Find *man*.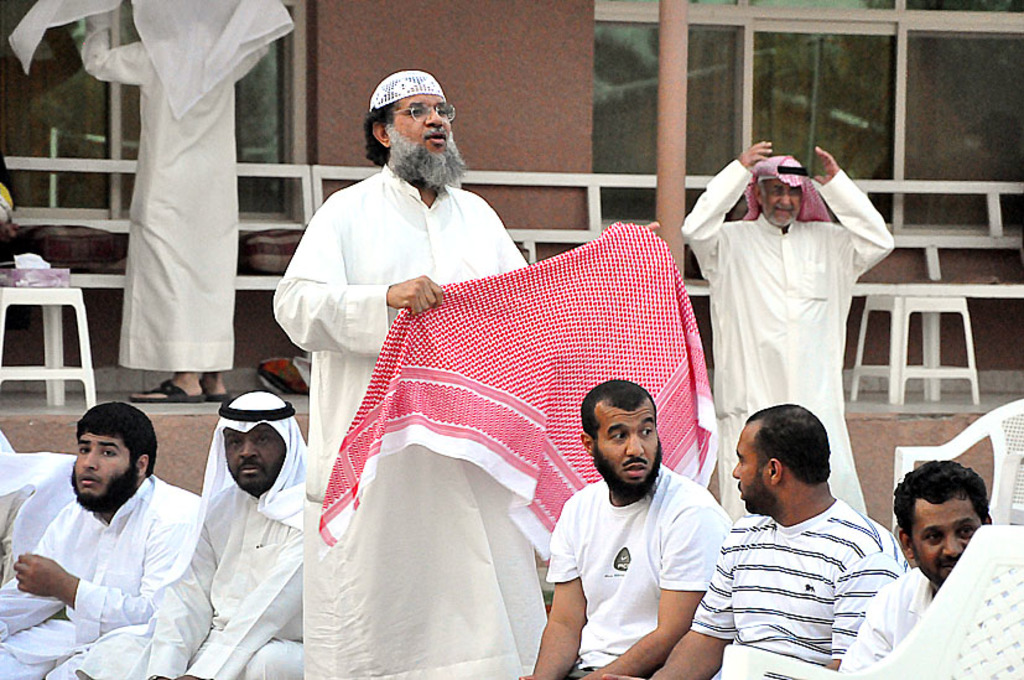
pyautogui.locateOnScreen(527, 383, 734, 679).
